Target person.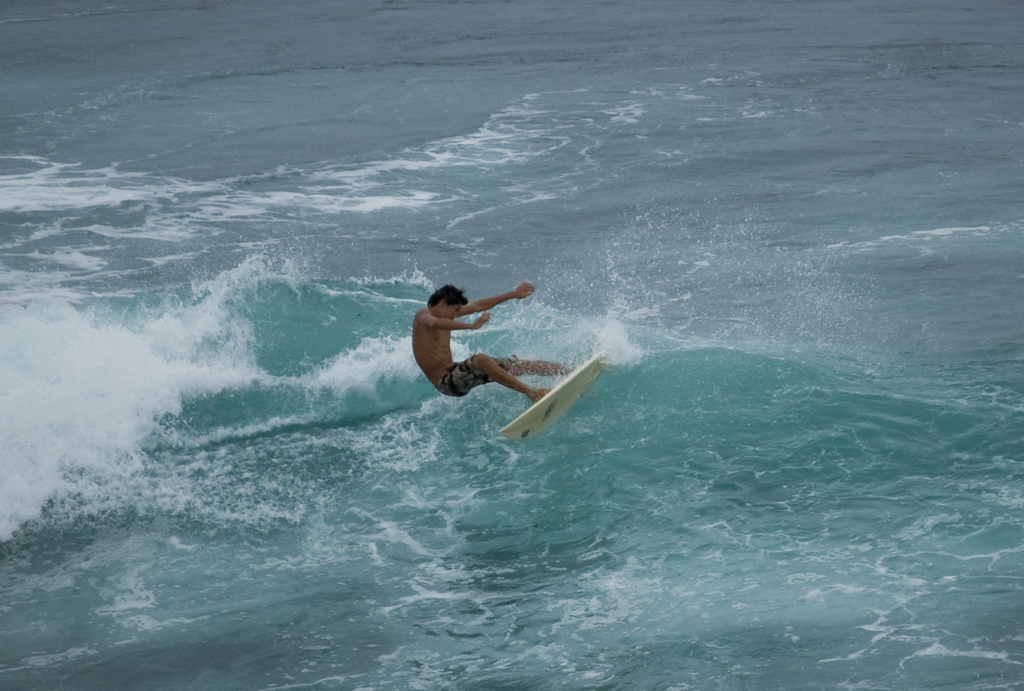
Target region: [left=415, top=263, right=544, bottom=430].
